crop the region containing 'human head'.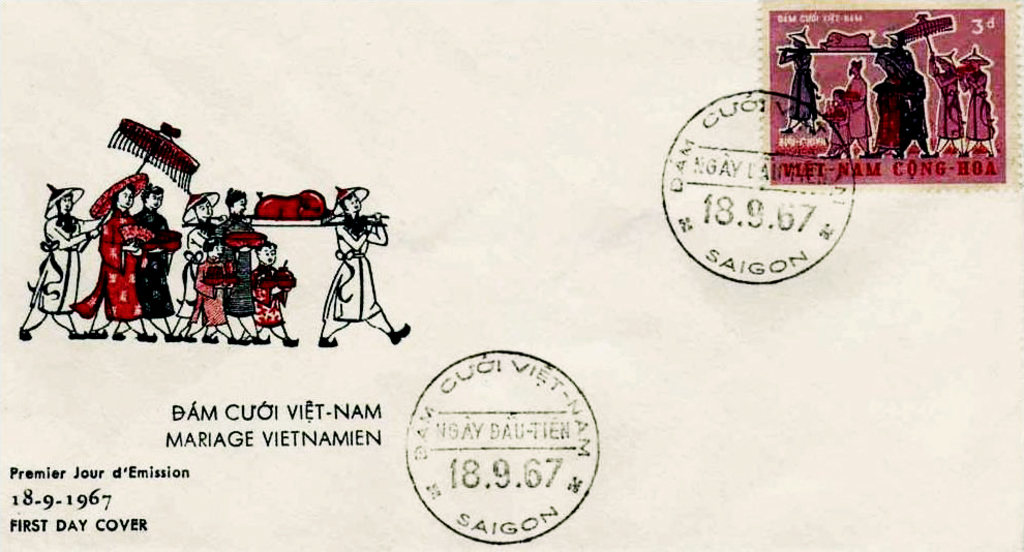
Crop region: 85 172 147 218.
